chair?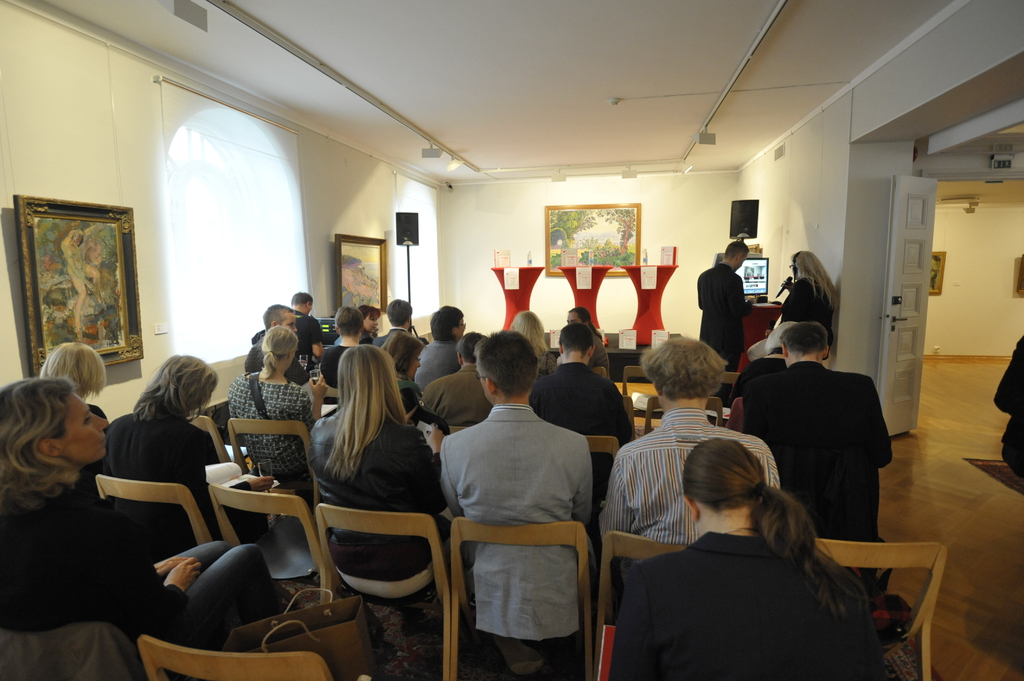
{"left": 211, "top": 480, "right": 324, "bottom": 600}
